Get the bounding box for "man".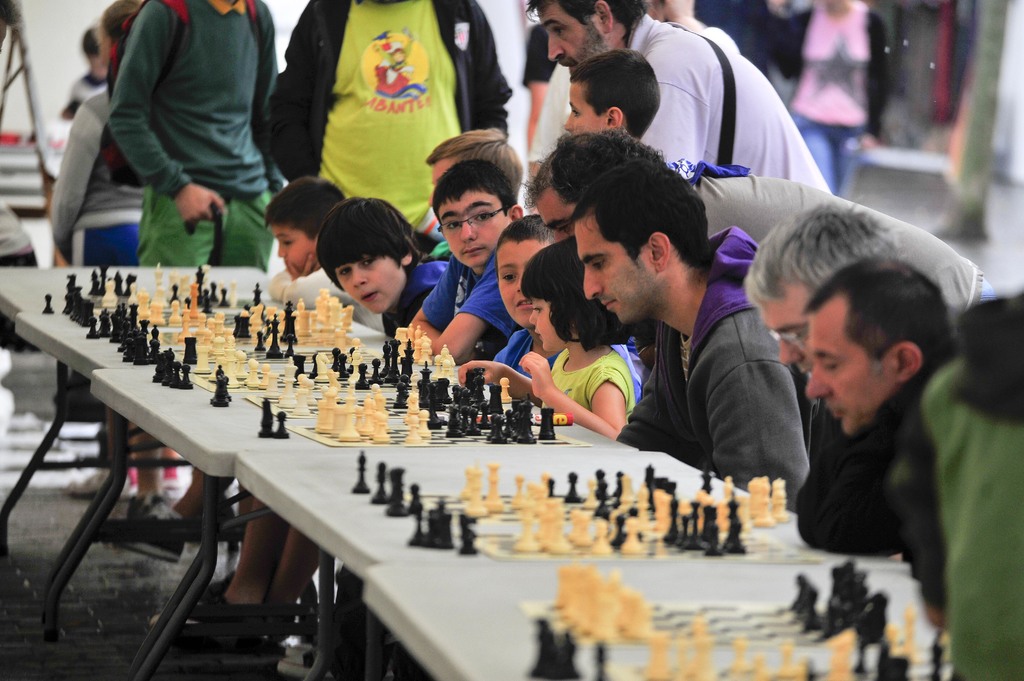
bbox=[524, 0, 837, 196].
